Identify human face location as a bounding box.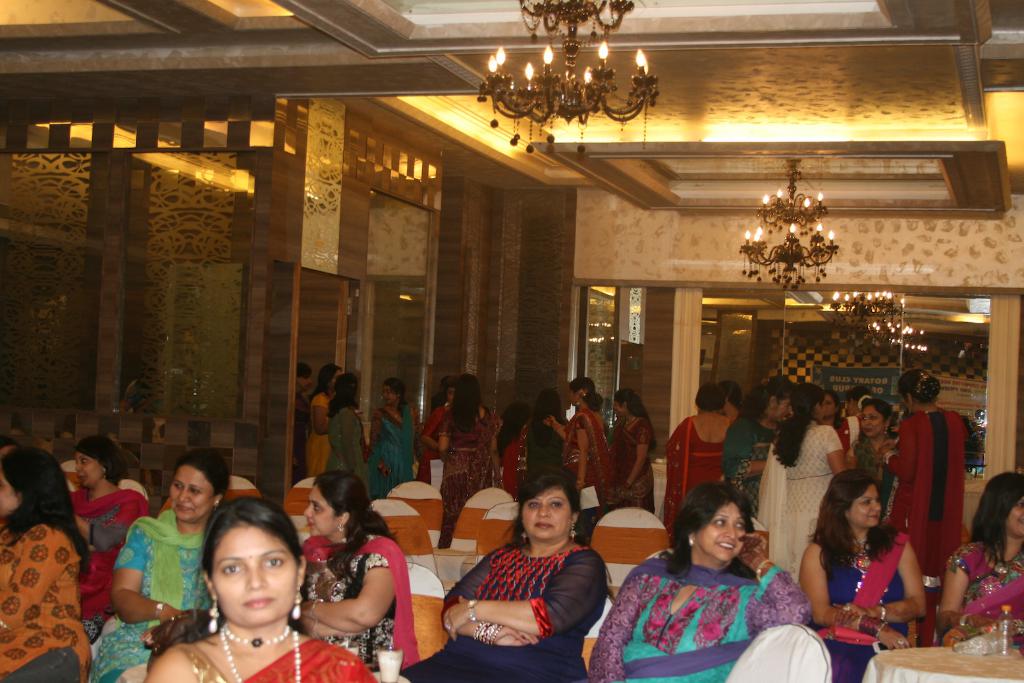
[822,389,832,422].
